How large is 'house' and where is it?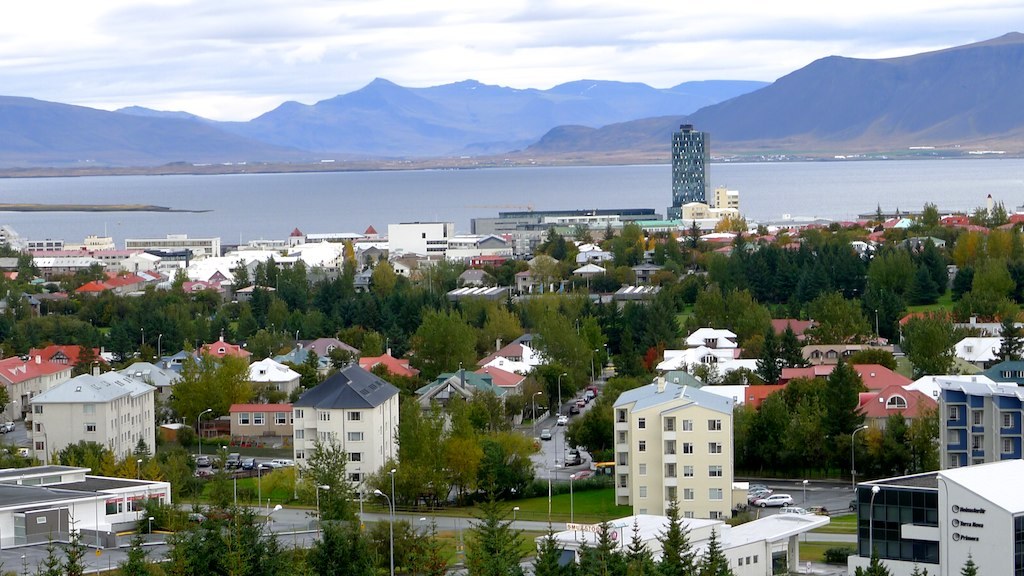
Bounding box: {"left": 641, "top": 321, "right": 947, "bottom": 477}.
